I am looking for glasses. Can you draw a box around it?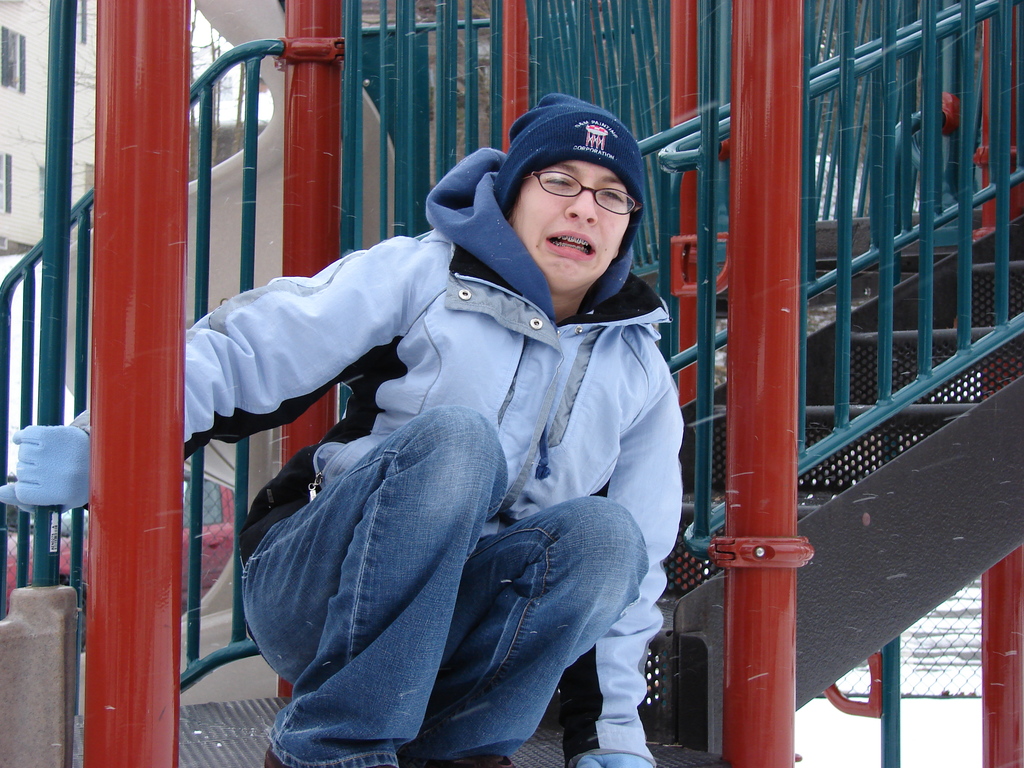
Sure, the bounding box is rect(508, 170, 643, 220).
